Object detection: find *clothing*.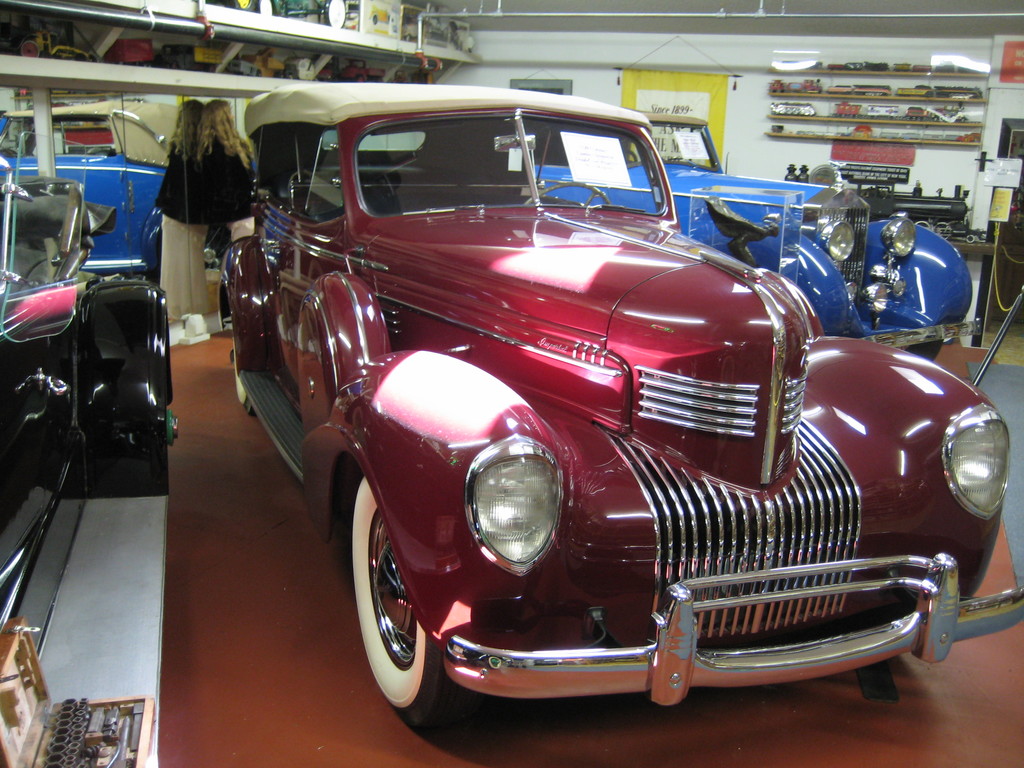
<region>202, 141, 252, 242</region>.
